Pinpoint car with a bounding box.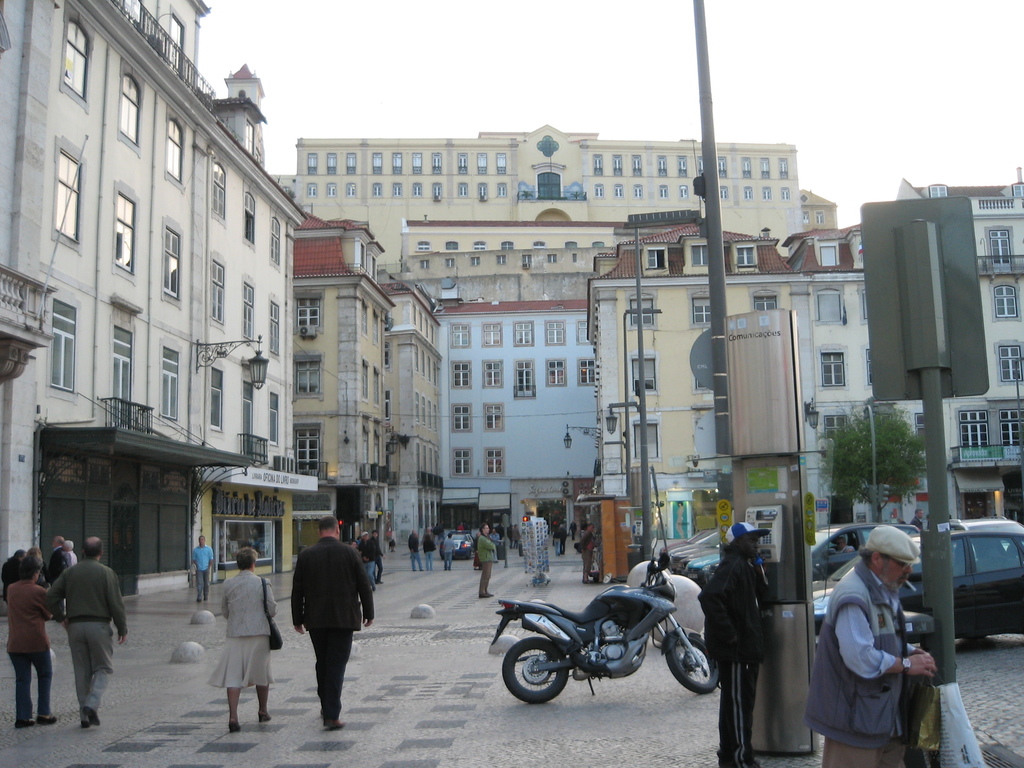
[x1=802, y1=523, x2=931, y2=622].
